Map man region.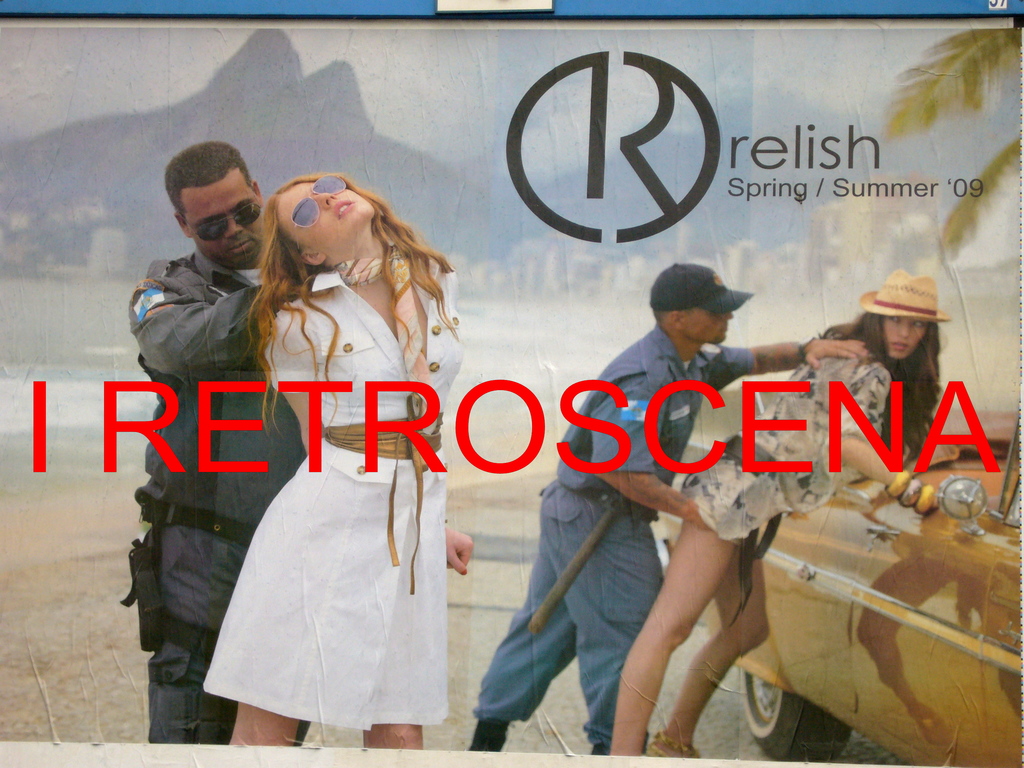
Mapped to pyautogui.locateOnScreen(116, 139, 312, 750).
